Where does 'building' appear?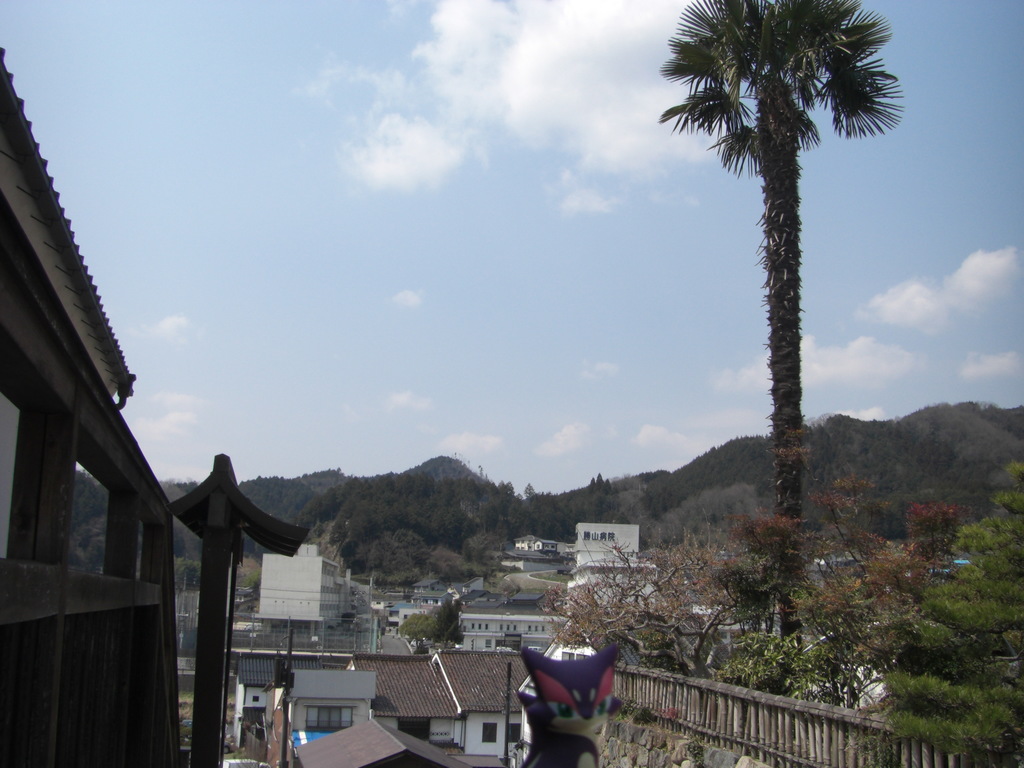
Appears at 250/541/348/632.
